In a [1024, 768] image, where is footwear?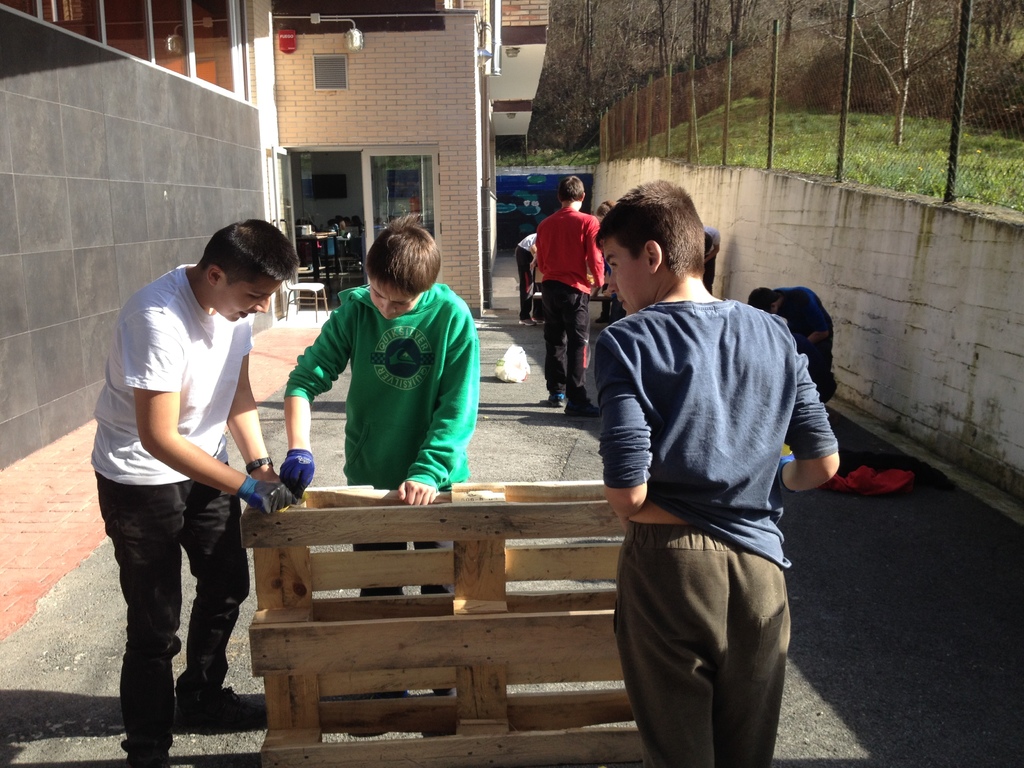
region(549, 391, 568, 407).
